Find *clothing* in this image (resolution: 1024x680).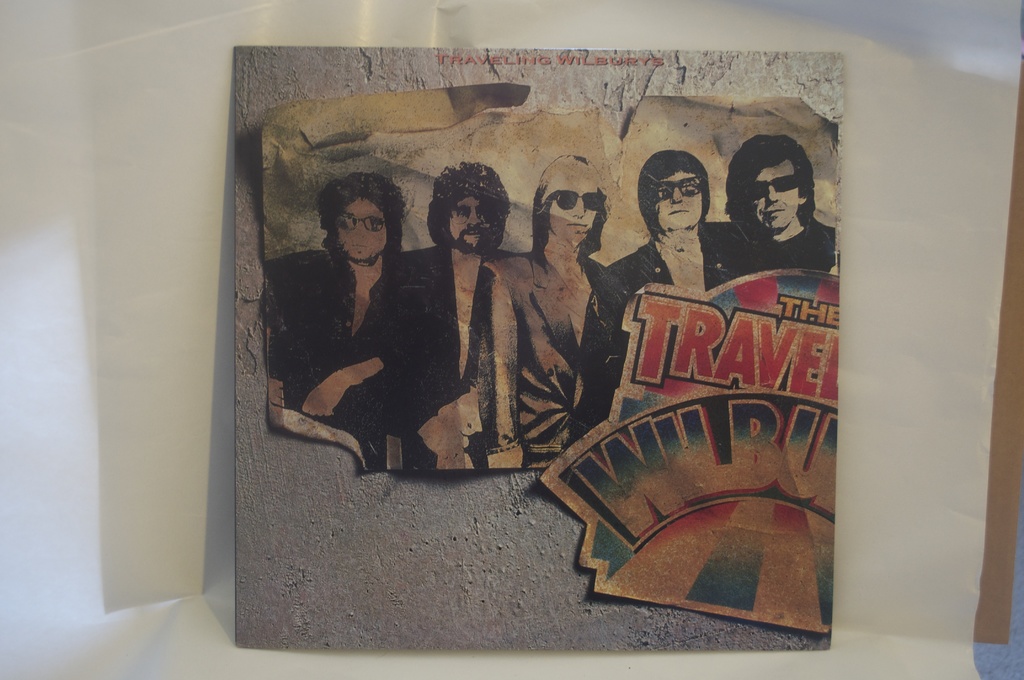
{"x1": 607, "y1": 225, "x2": 756, "y2": 299}.
